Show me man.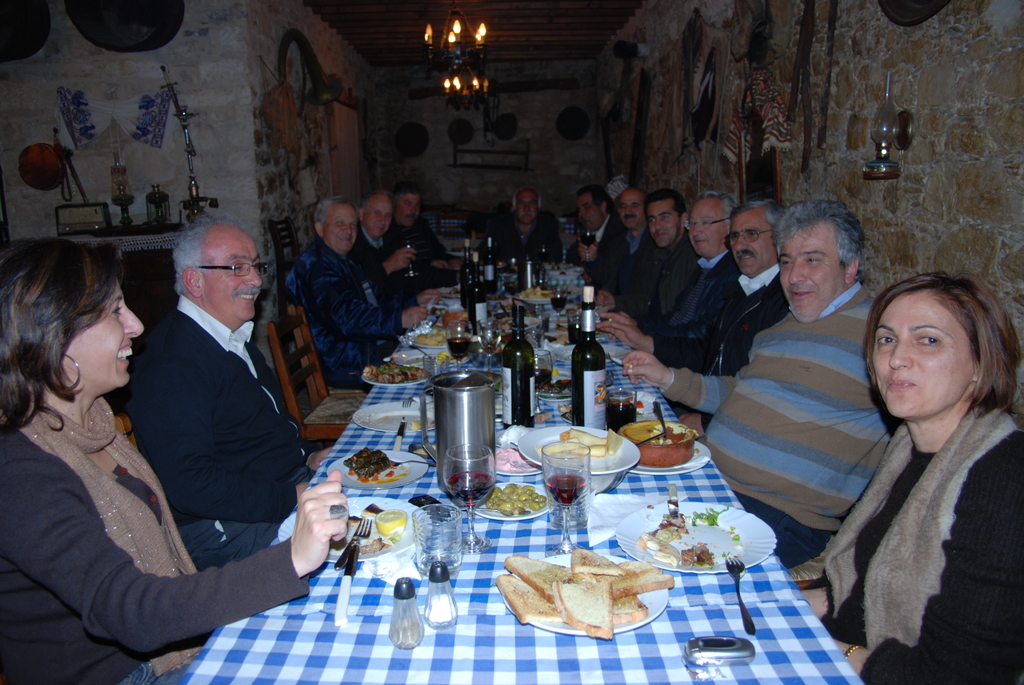
man is here: [622, 200, 911, 569].
